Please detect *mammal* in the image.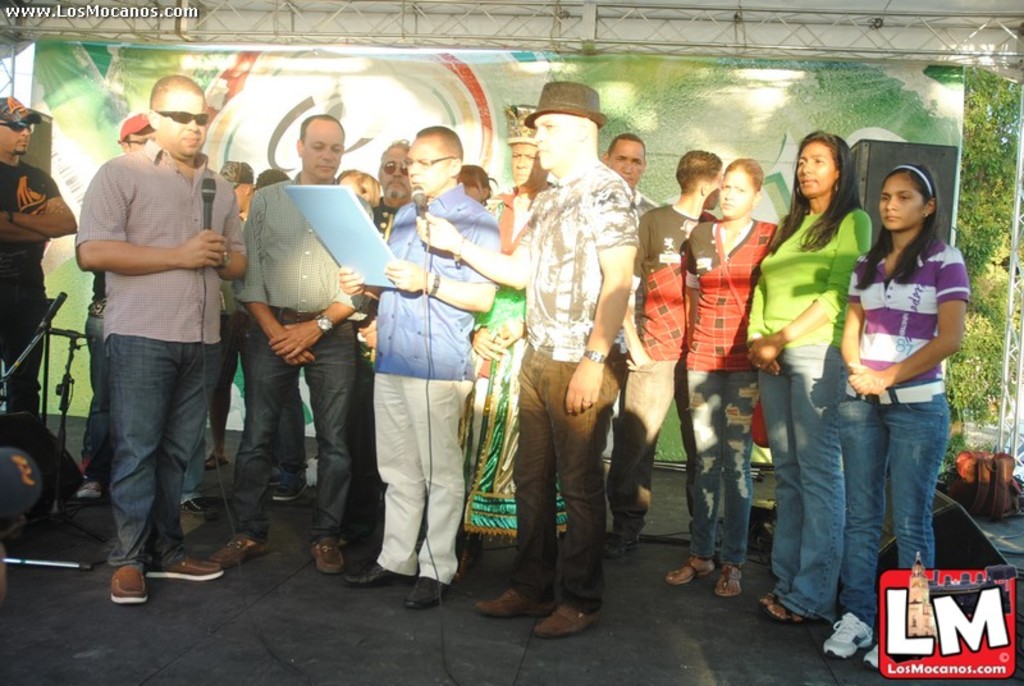
BBox(746, 128, 872, 630).
